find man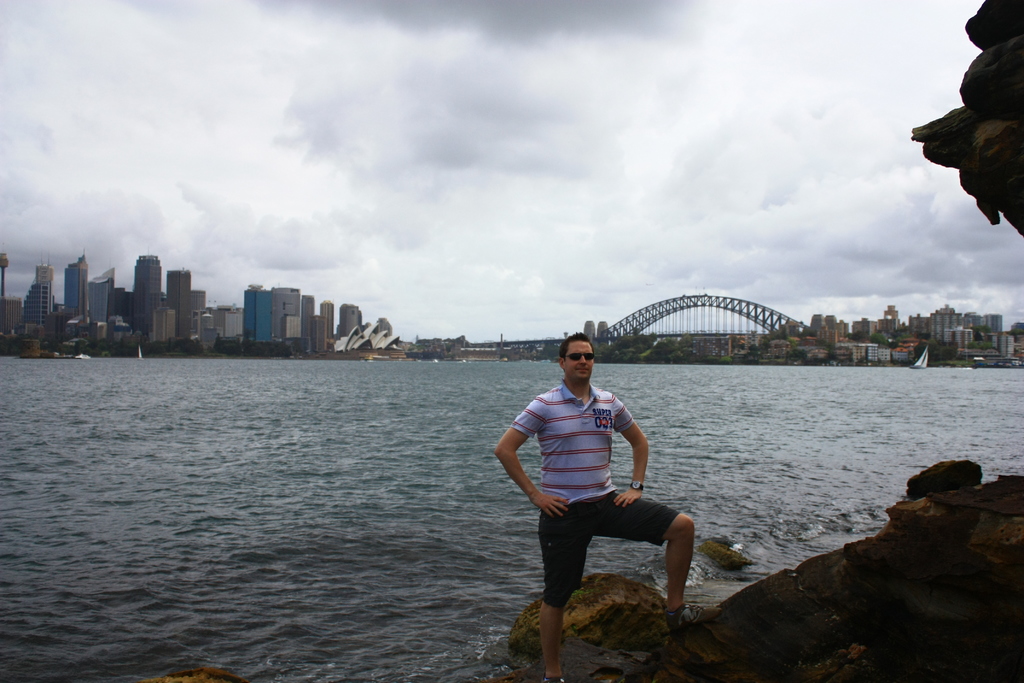
<box>509,336,705,659</box>
